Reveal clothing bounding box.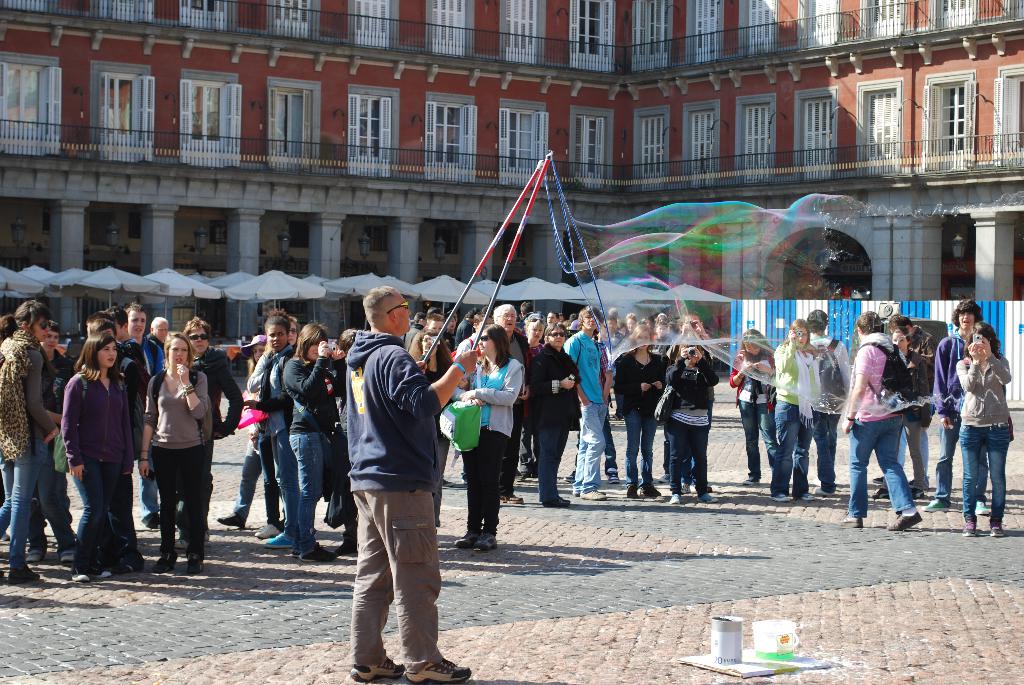
Revealed: Rect(528, 341, 577, 493).
